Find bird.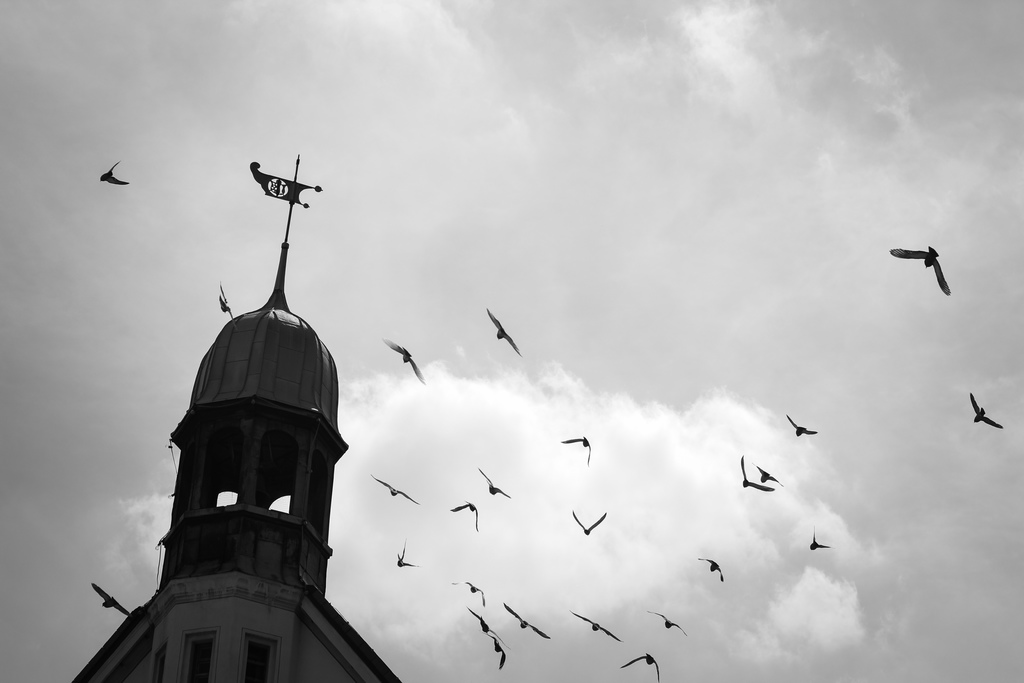
(899, 240, 967, 297).
